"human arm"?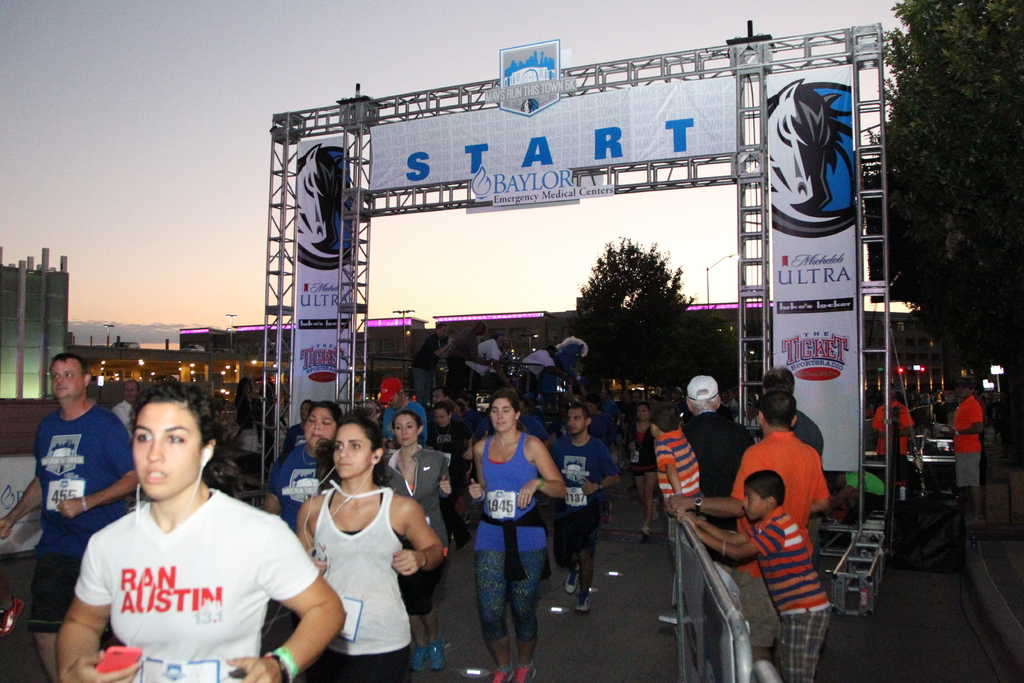
945 402 983 436
